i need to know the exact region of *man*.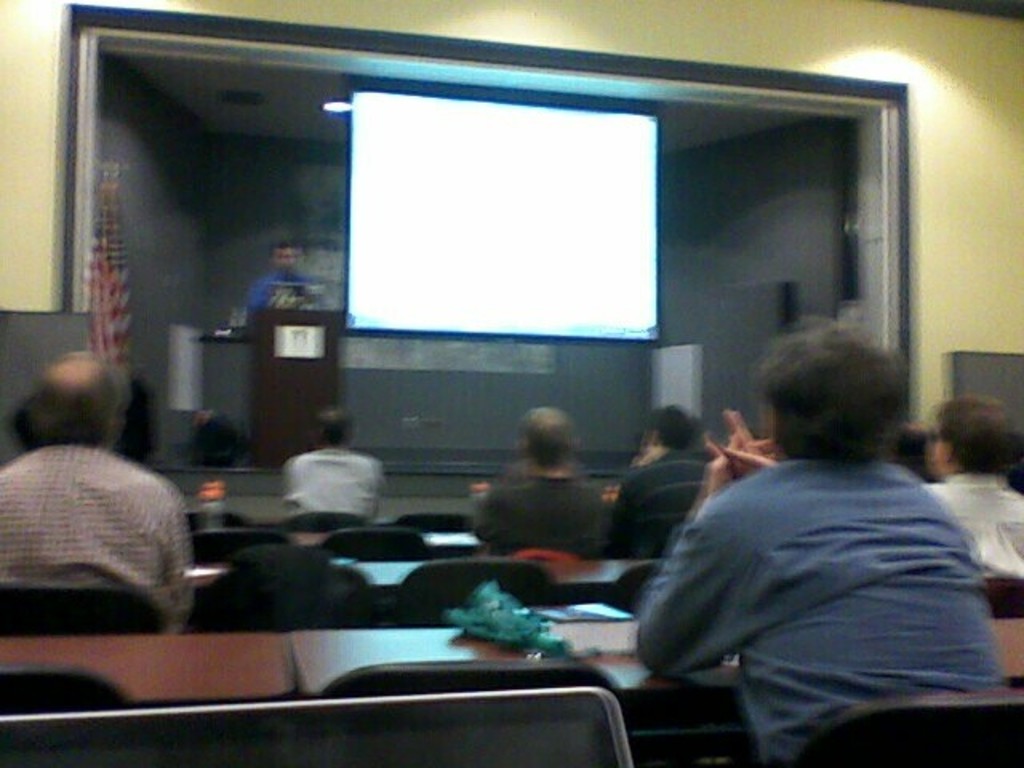
Region: pyautogui.locateOnScreen(915, 392, 1022, 587).
